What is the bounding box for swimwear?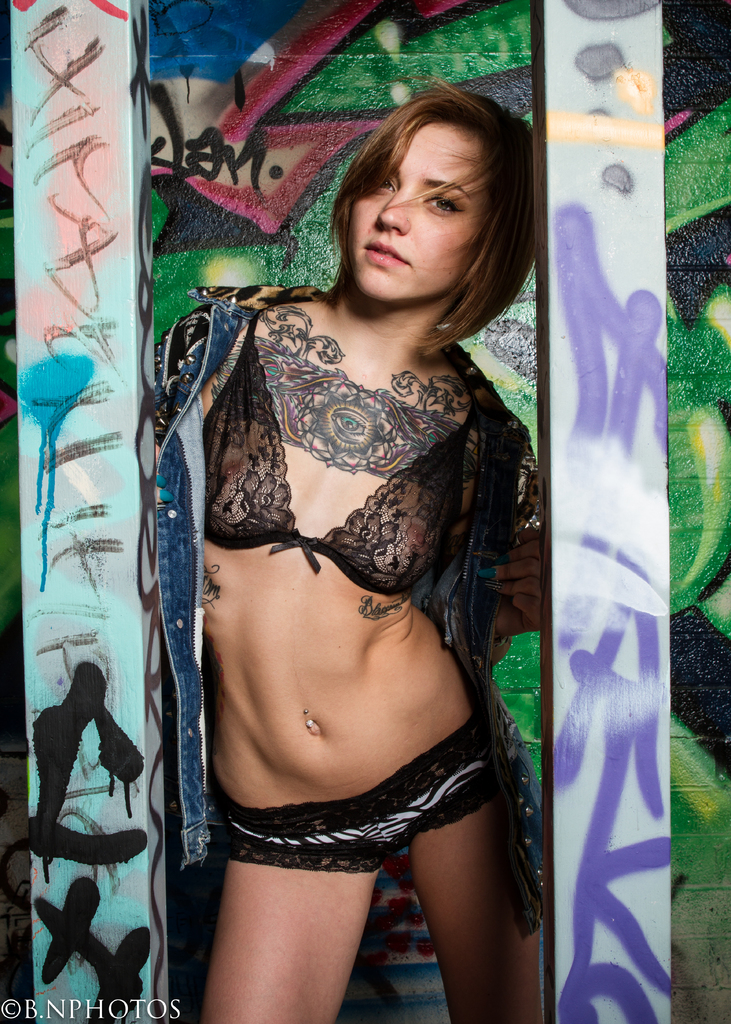
Rect(227, 706, 503, 879).
